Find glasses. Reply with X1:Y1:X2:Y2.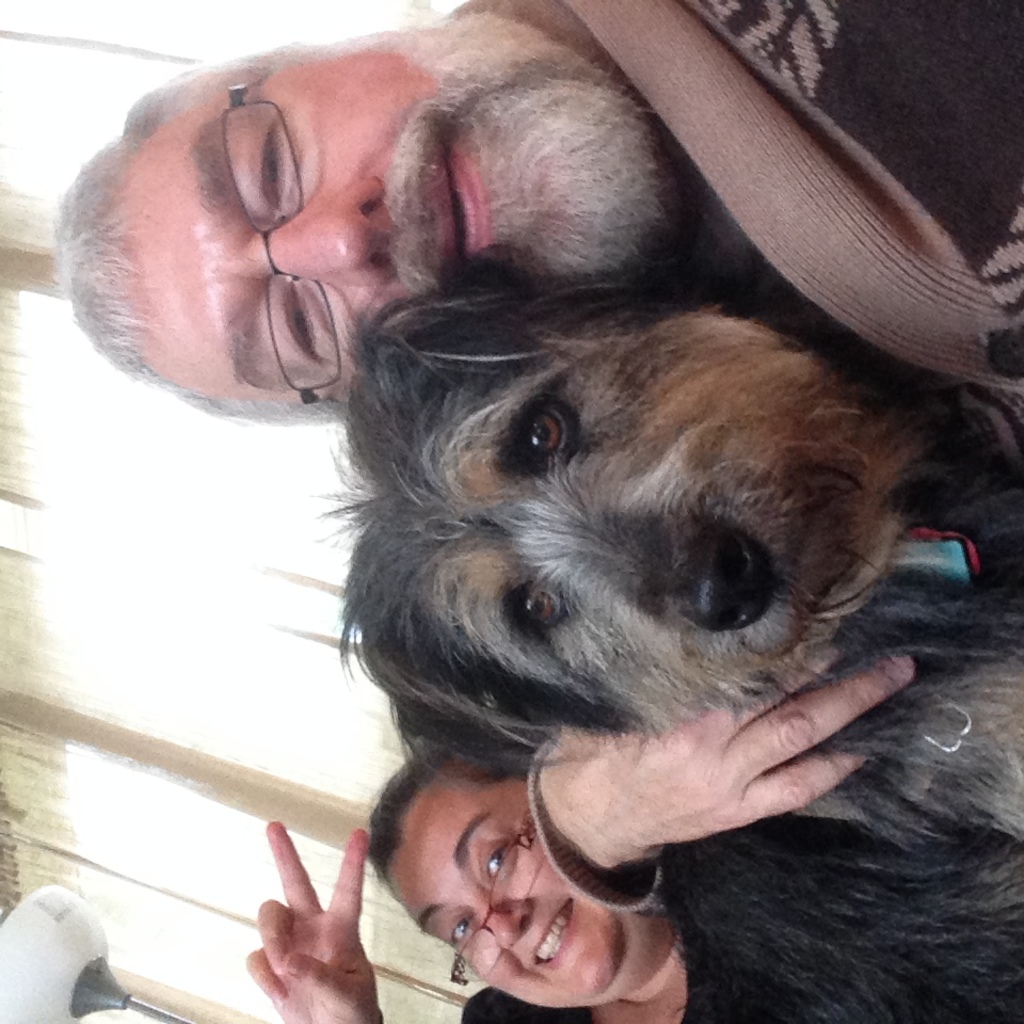
445:816:556:987.
